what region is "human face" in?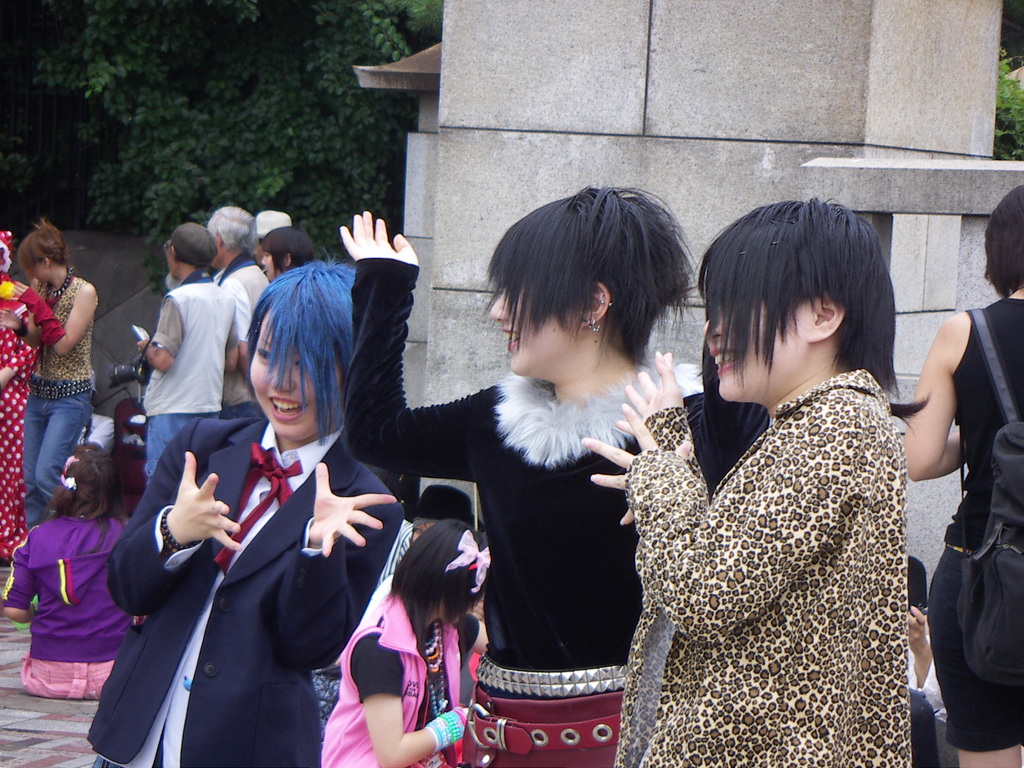
(left=244, top=309, right=345, bottom=438).
